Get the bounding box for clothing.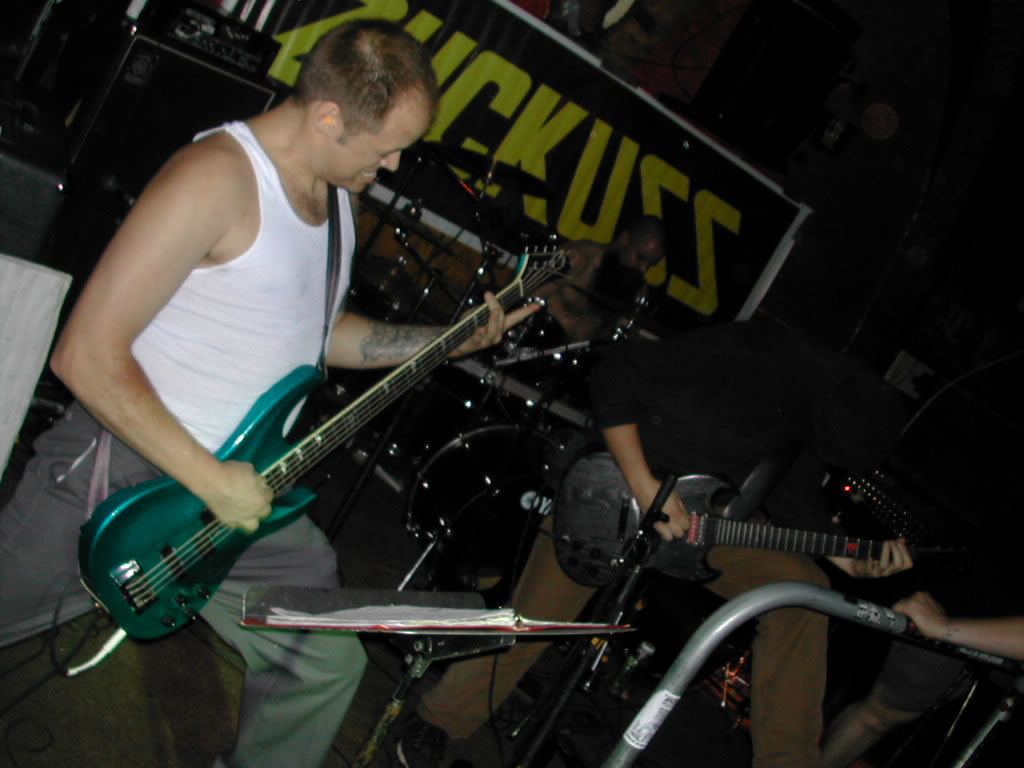
0,115,384,767.
